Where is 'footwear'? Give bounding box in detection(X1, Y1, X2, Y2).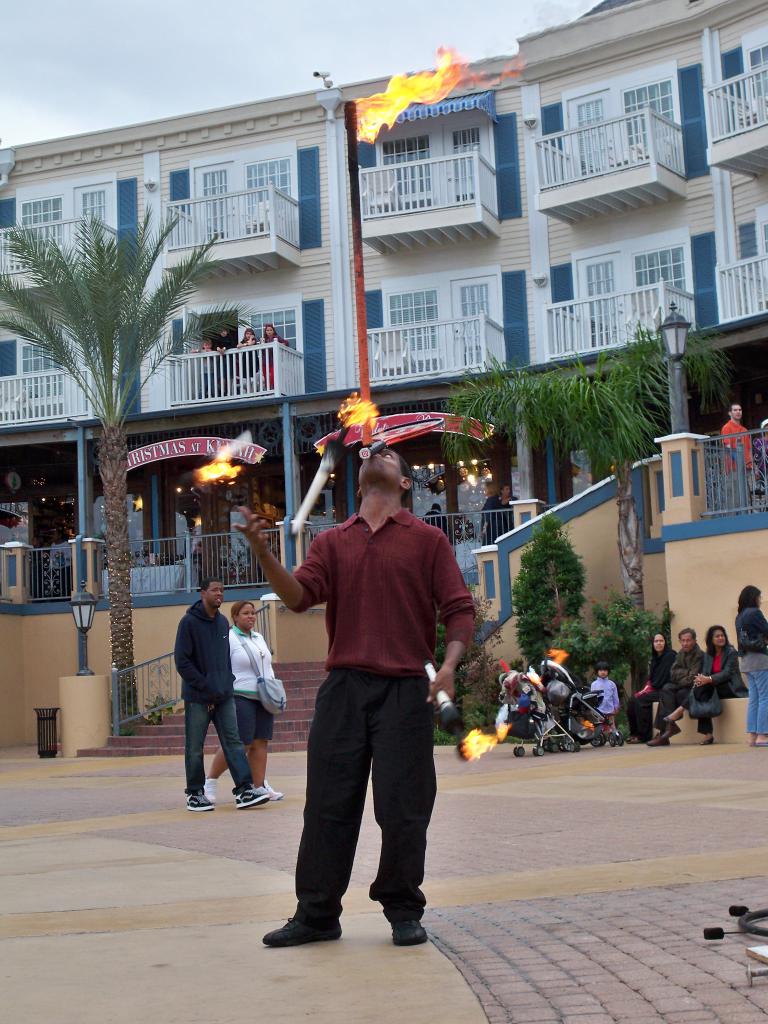
detection(233, 783, 268, 809).
